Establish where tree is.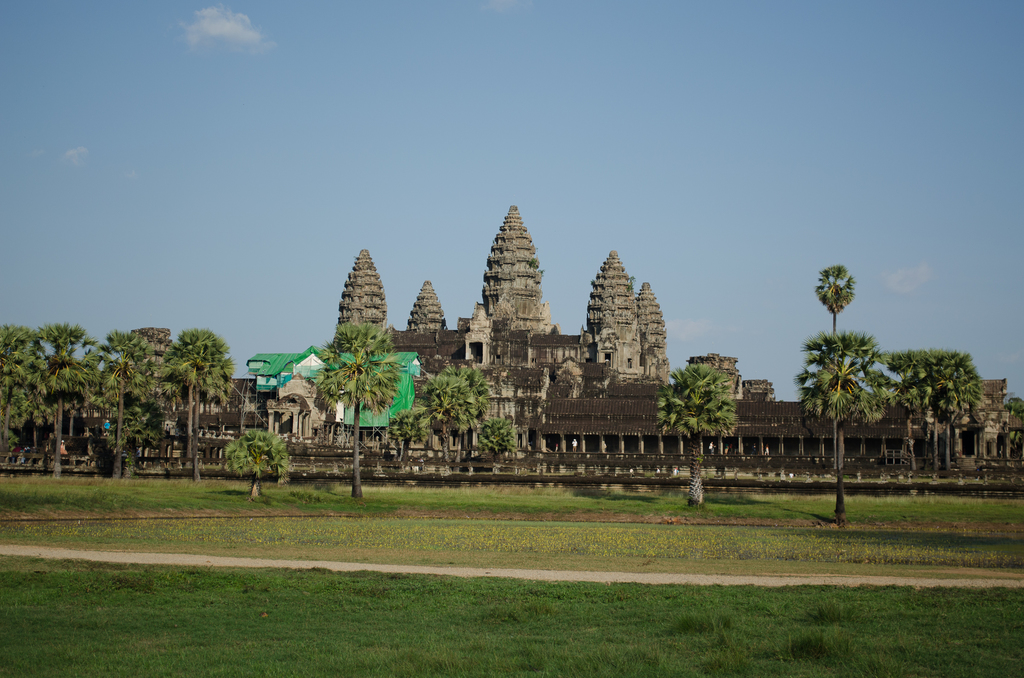
Established at rect(314, 320, 406, 497).
